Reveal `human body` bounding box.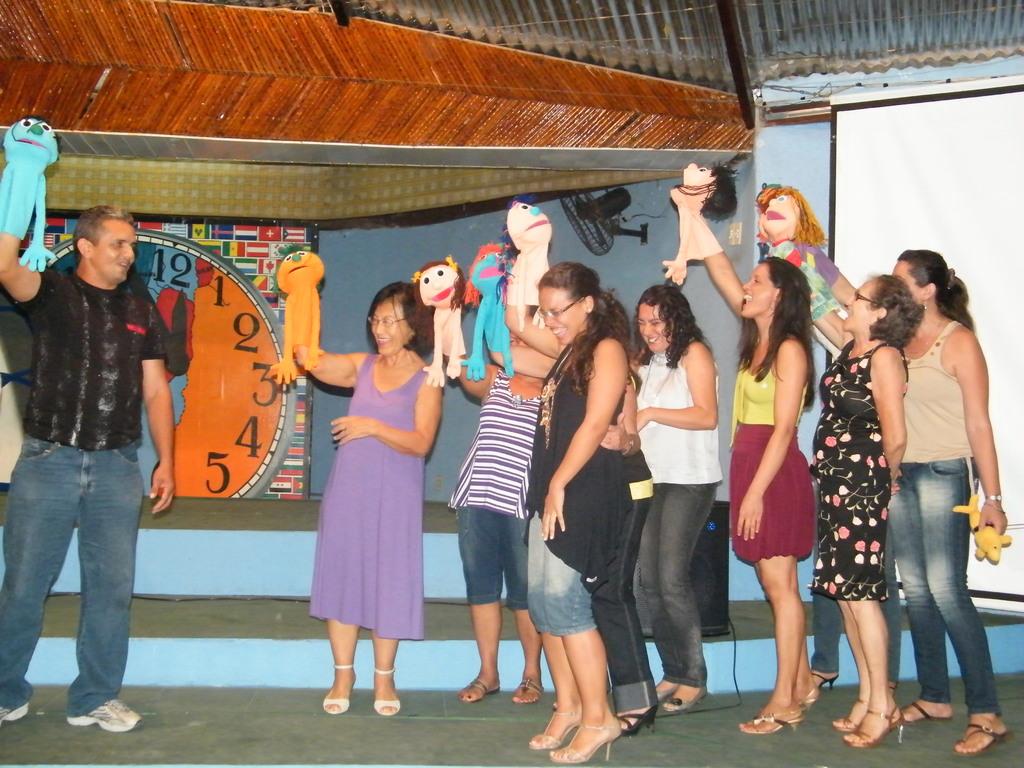
Revealed: region(717, 183, 840, 734).
